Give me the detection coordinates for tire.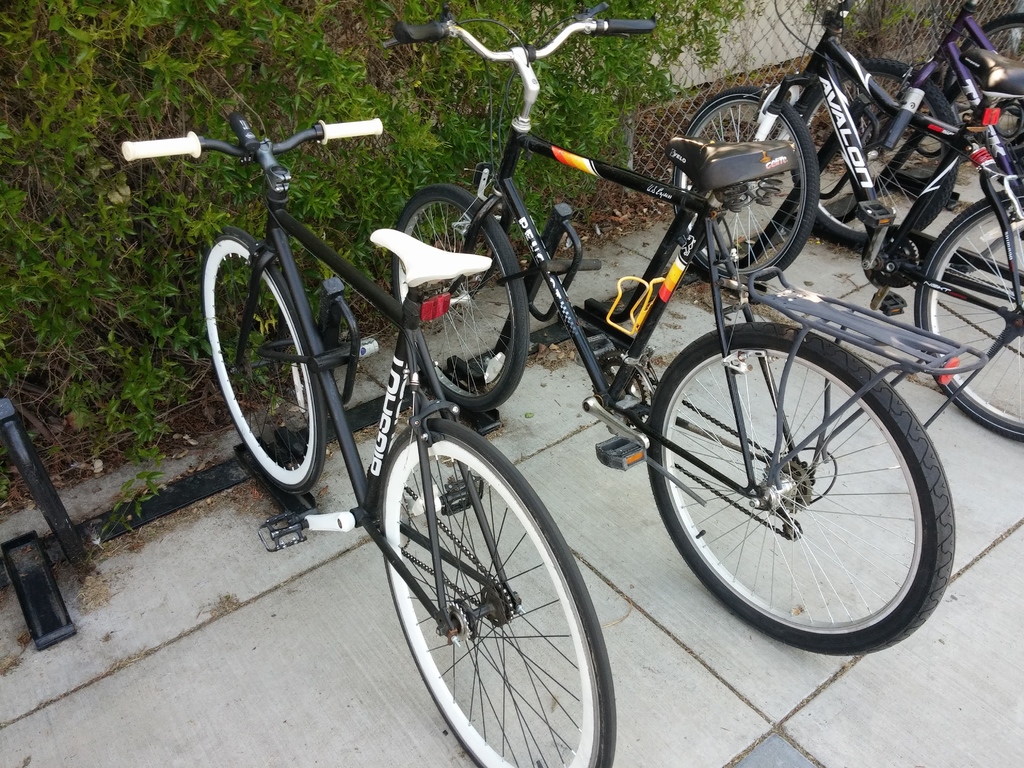
bbox=(669, 88, 821, 294).
